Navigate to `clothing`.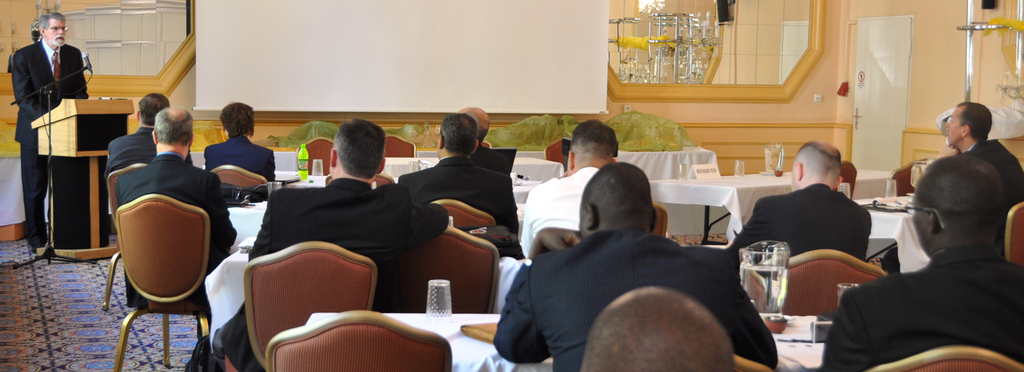
Navigation target: locate(10, 44, 92, 243).
